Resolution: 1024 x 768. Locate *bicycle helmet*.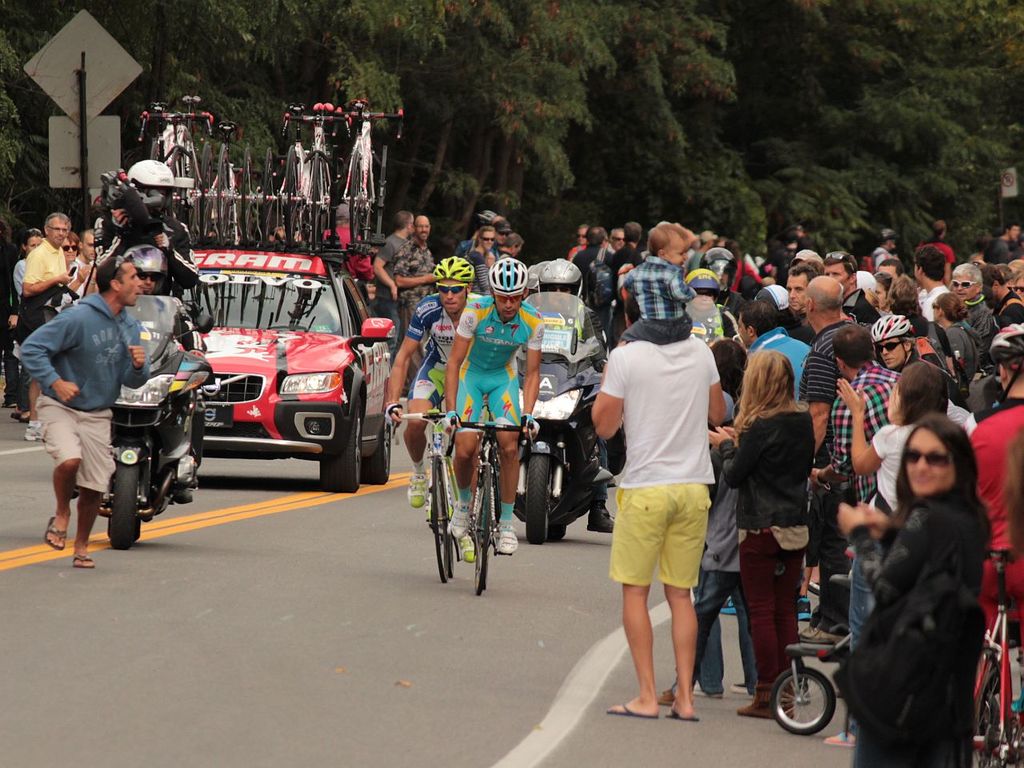
<box>490,258,530,300</box>.
